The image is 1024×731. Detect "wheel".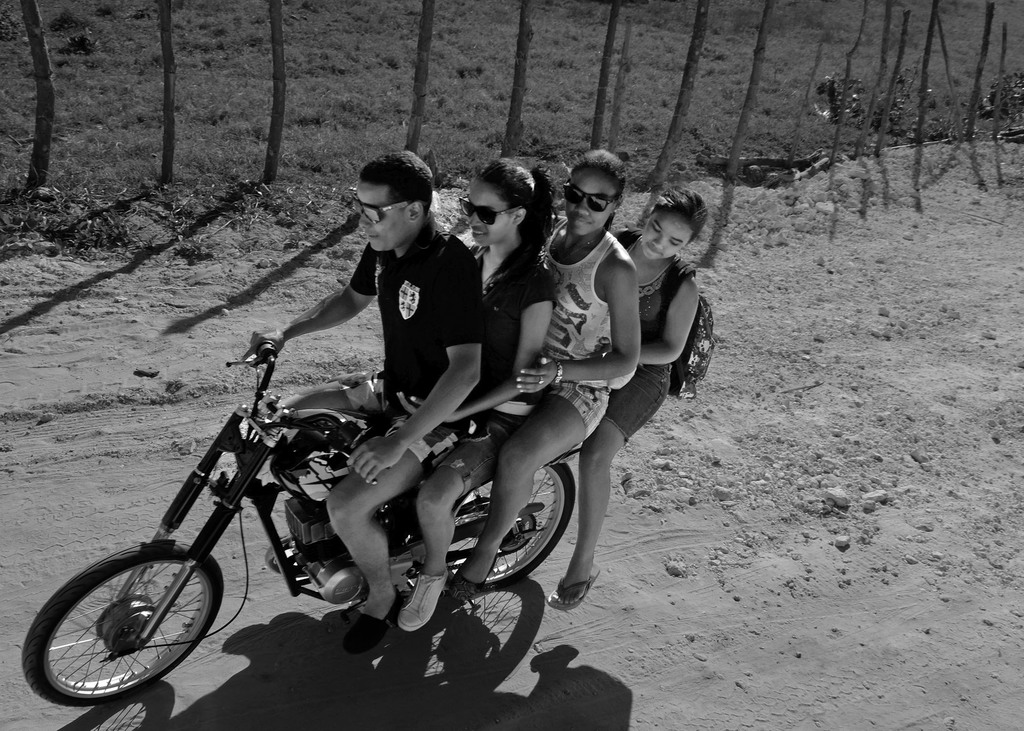
Detection: left=435, top=456, right=576, bottom=588.
